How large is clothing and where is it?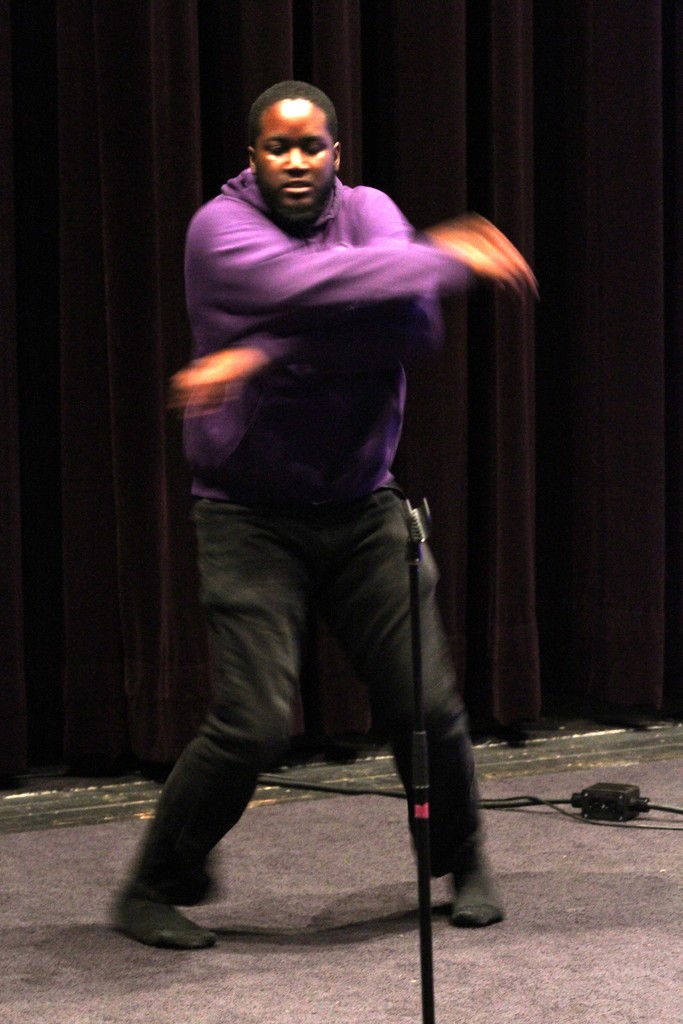
Bounding box: {"left": 125, "top": 162, "right": 489, "bottom": 911}.
